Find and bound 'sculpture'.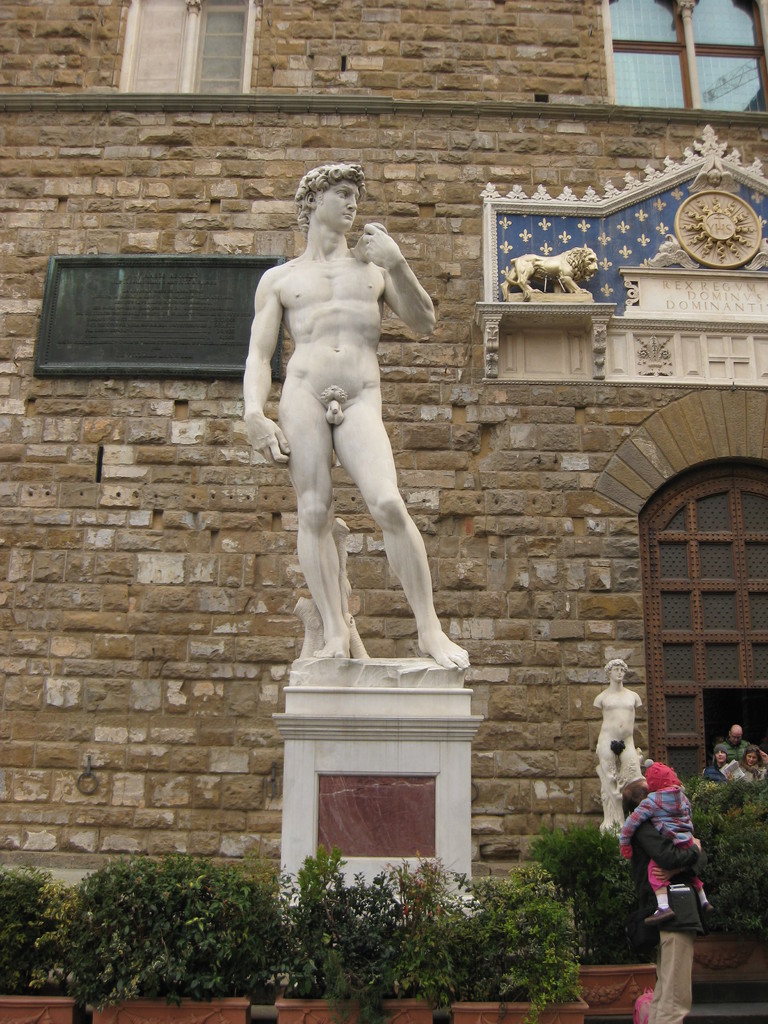
Bound: {"left": 238, "top": 164, "right": 472, "bottom": 668}.
